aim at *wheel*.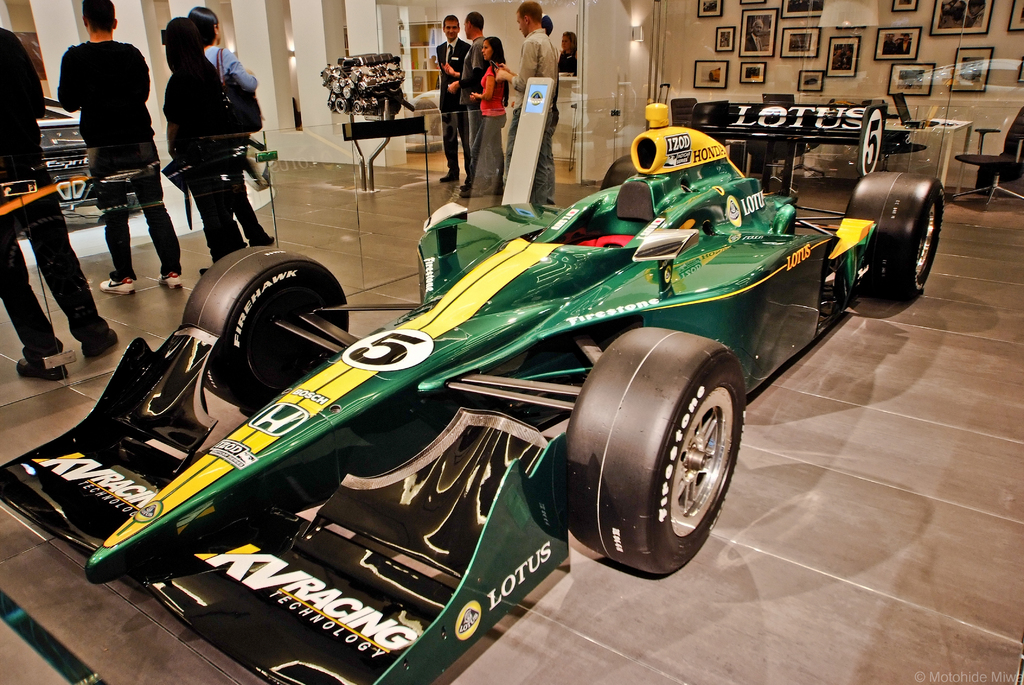
Aimed at x1=127 y1=193 x2=140 y2=216.
